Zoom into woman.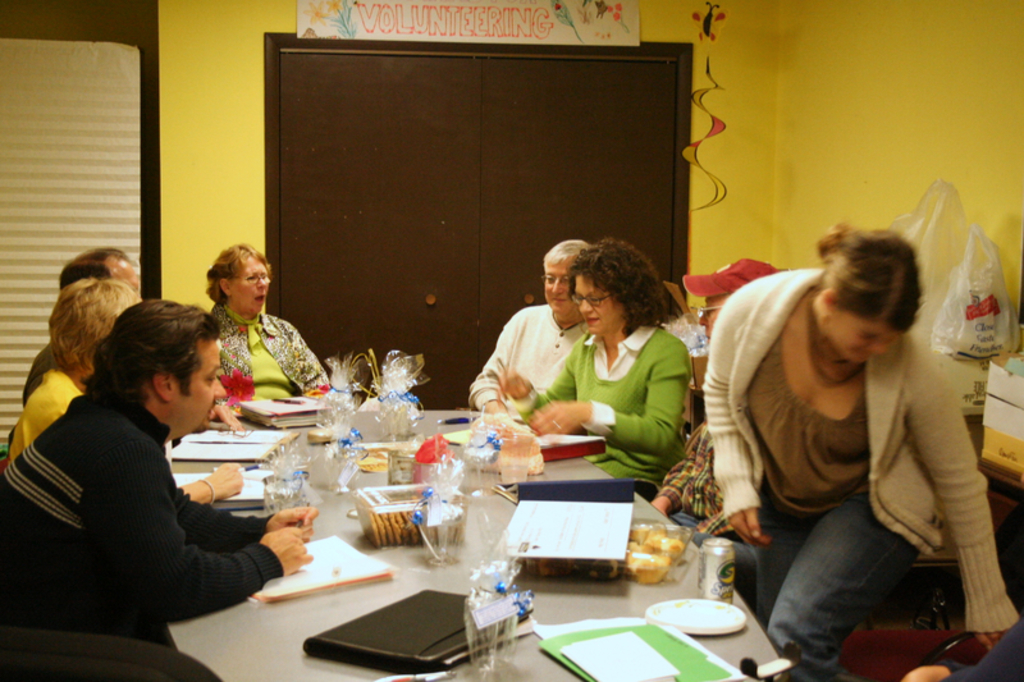
Zoom target: 709,183,995,662.
